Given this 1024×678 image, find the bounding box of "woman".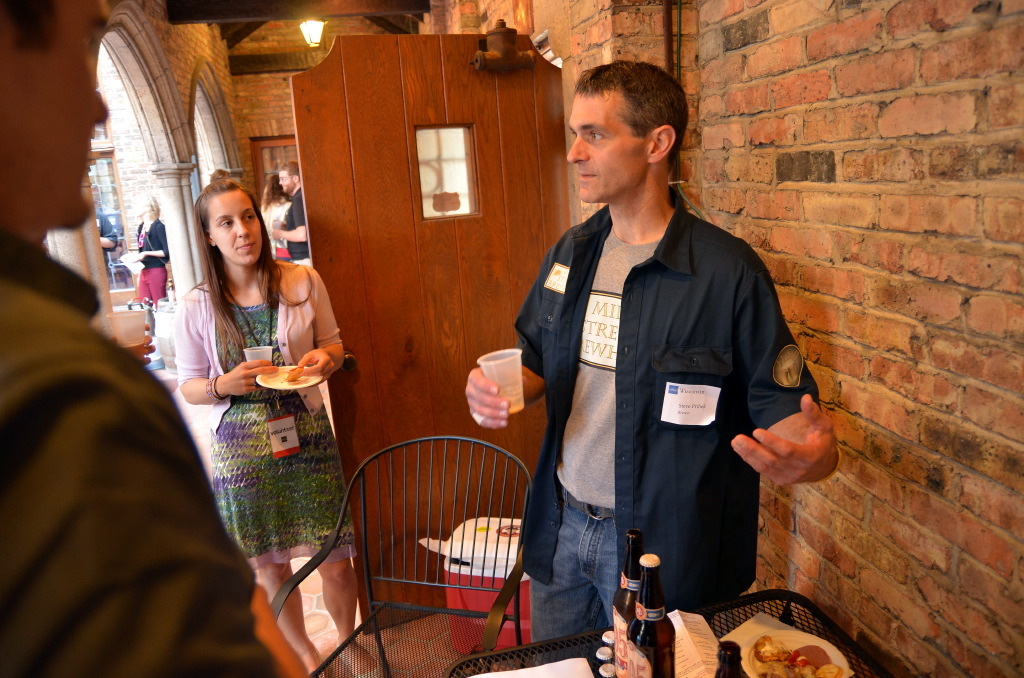
locate(126, 194, 169, 304).
